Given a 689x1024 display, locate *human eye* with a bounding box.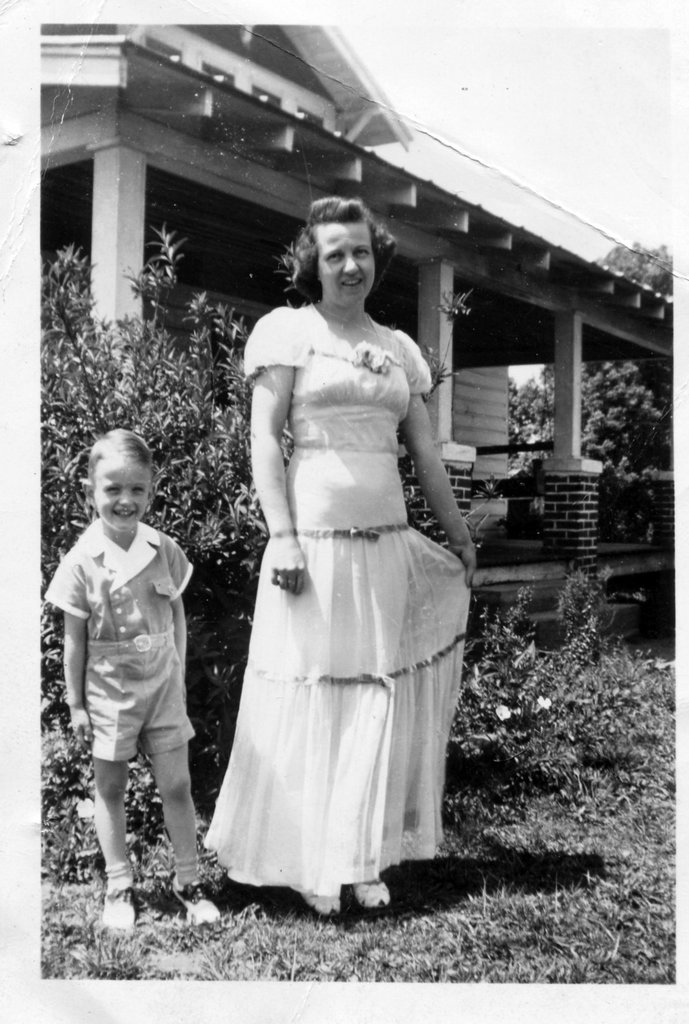
Located: x1=106 y1=489 x2=124 y2=498.
